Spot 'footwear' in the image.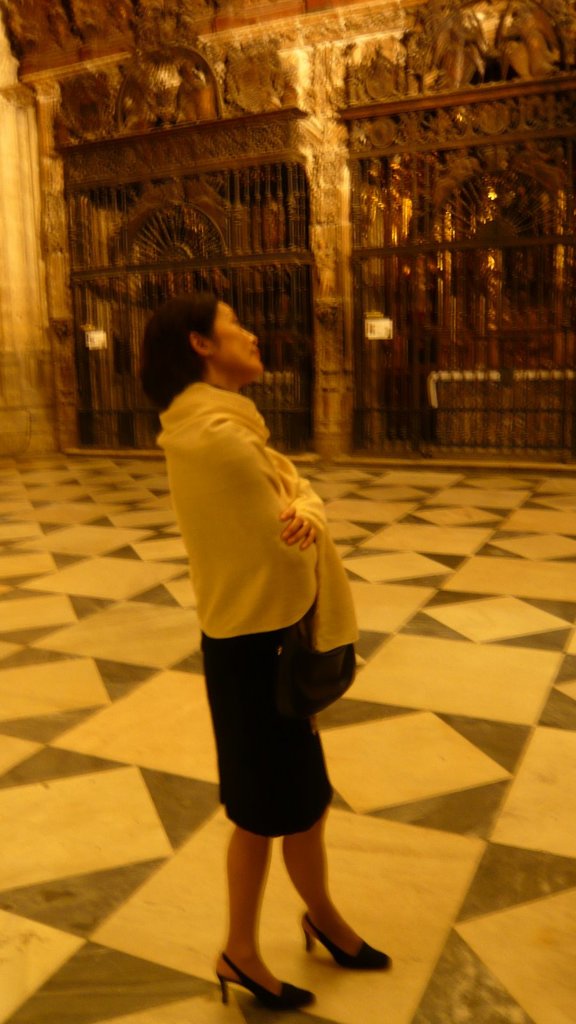
'footwear' found at (298, 903, 395, 979).
